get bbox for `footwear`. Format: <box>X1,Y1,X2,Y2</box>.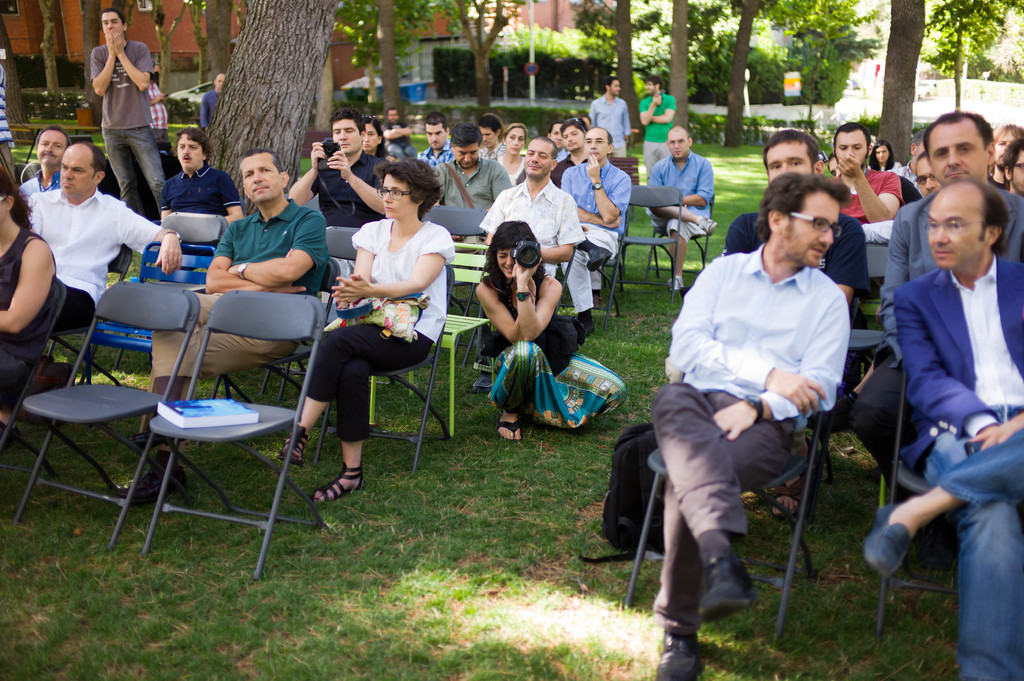
<box>699,216,717,235</box>.
